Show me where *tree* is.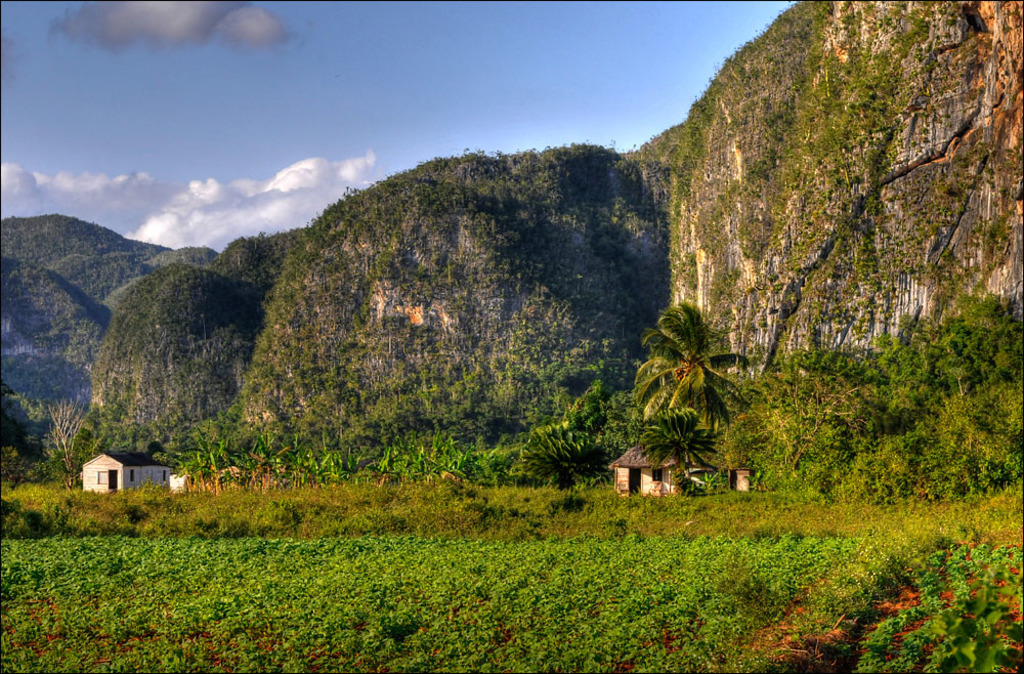
*tree* is at BBox(627, 269, 761, 497).
